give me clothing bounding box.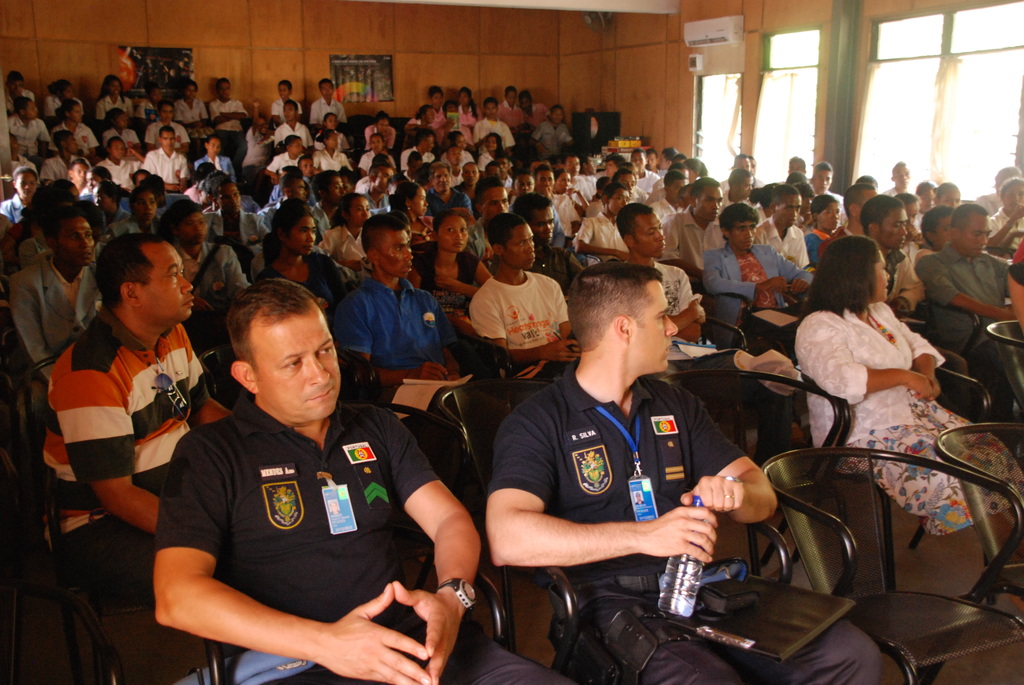
(left=10, top=156, right=38, bottom=177).
